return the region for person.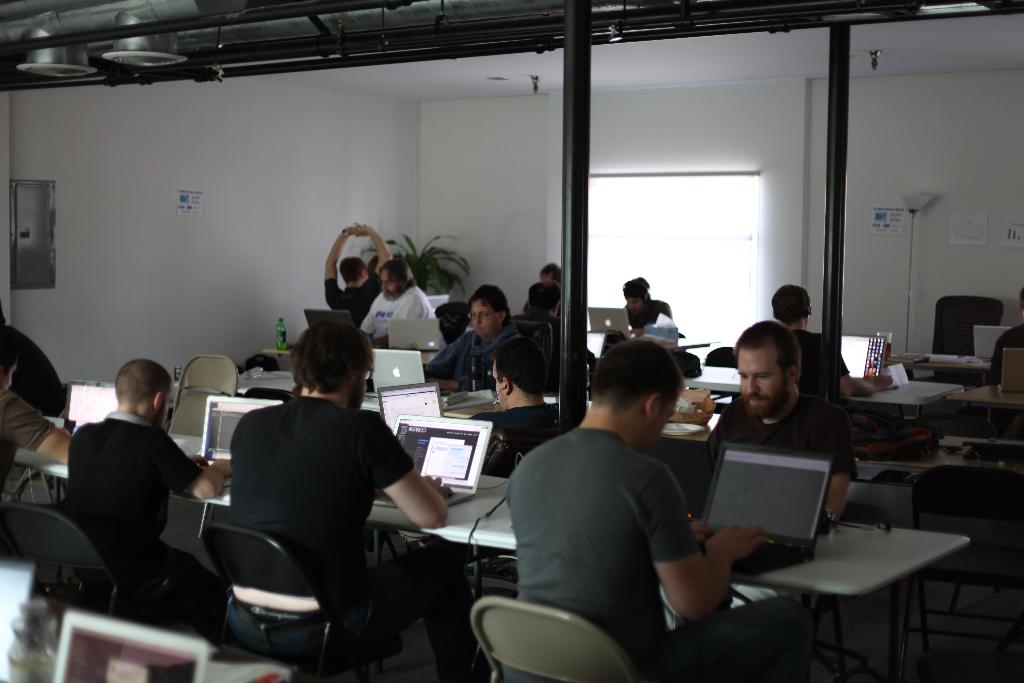
locate(620, 281, 683, 342).
